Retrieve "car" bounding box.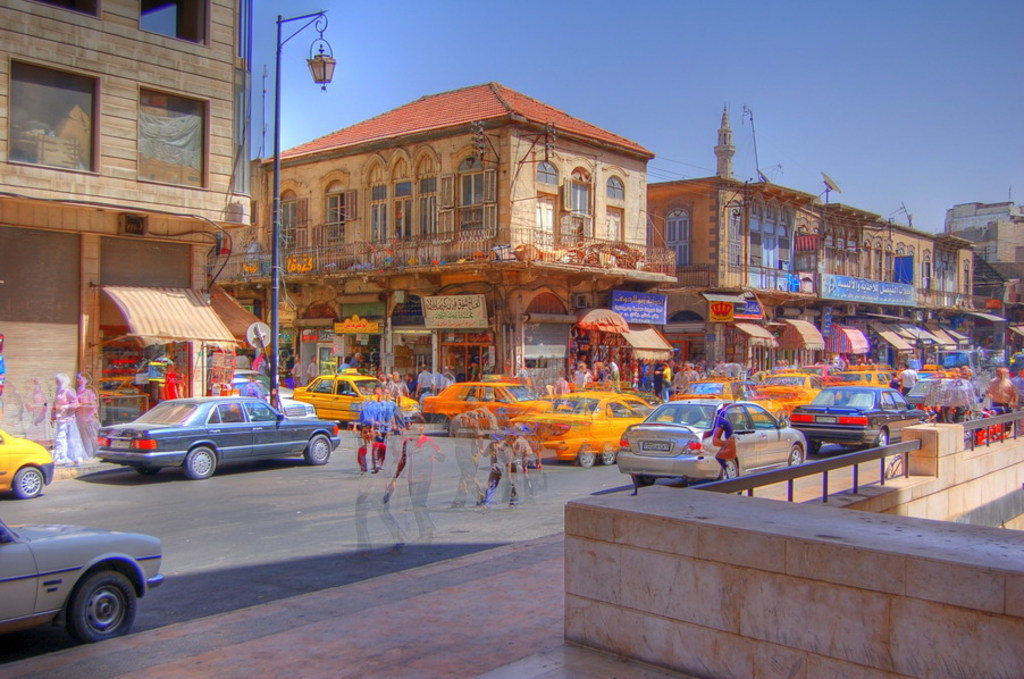
Bounding box: bbox=[0, 515, 166, 643].
